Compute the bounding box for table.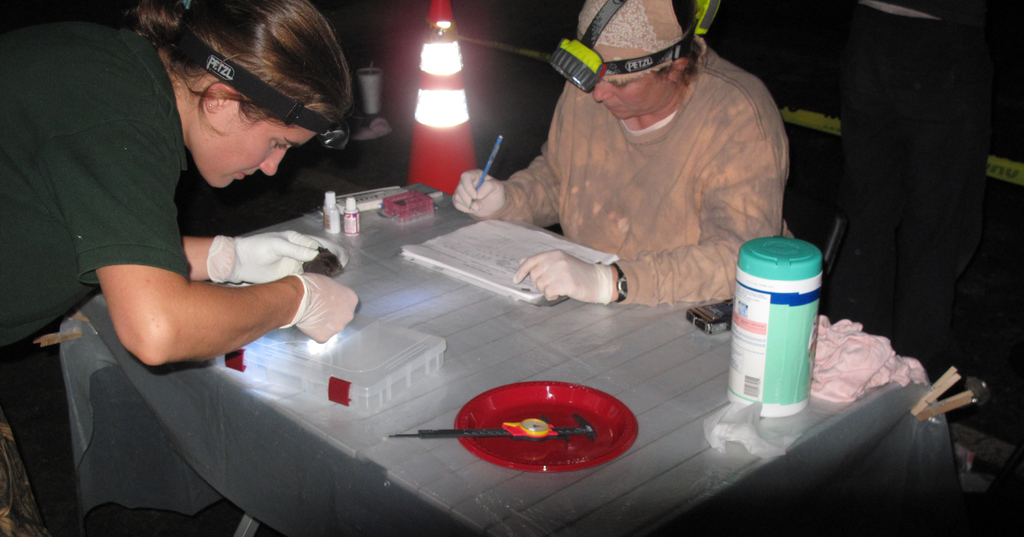
149/160/808/525.
